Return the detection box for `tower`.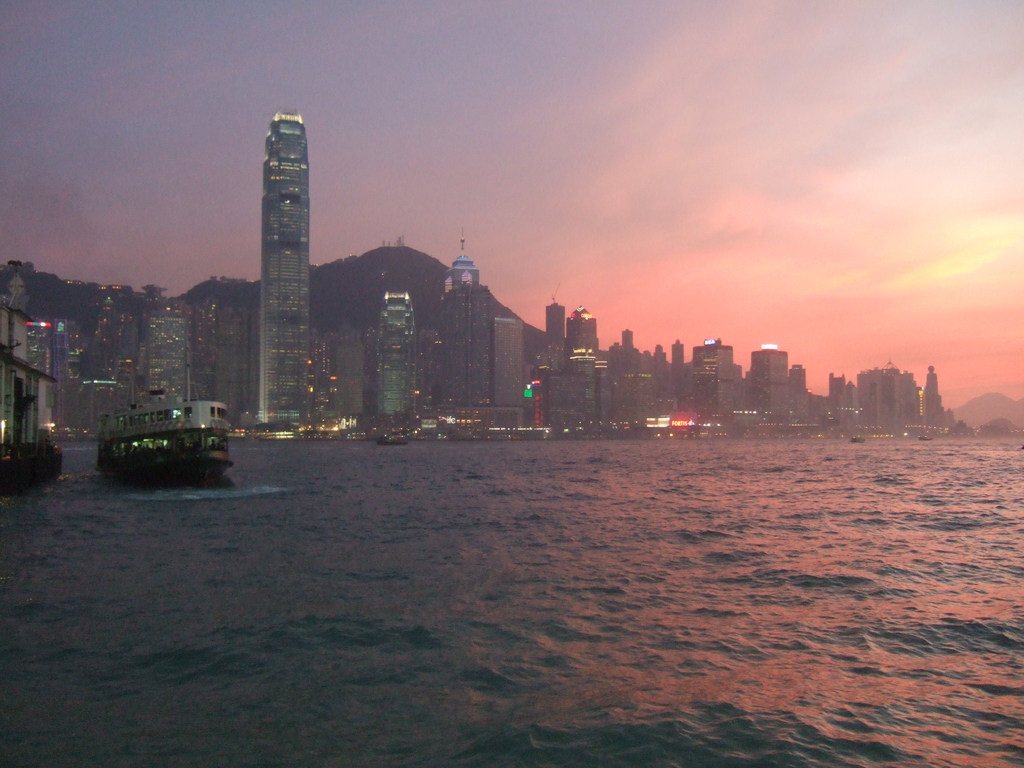
{"left": 691, "top": 341, "right": 731, "bottom": 418}.
